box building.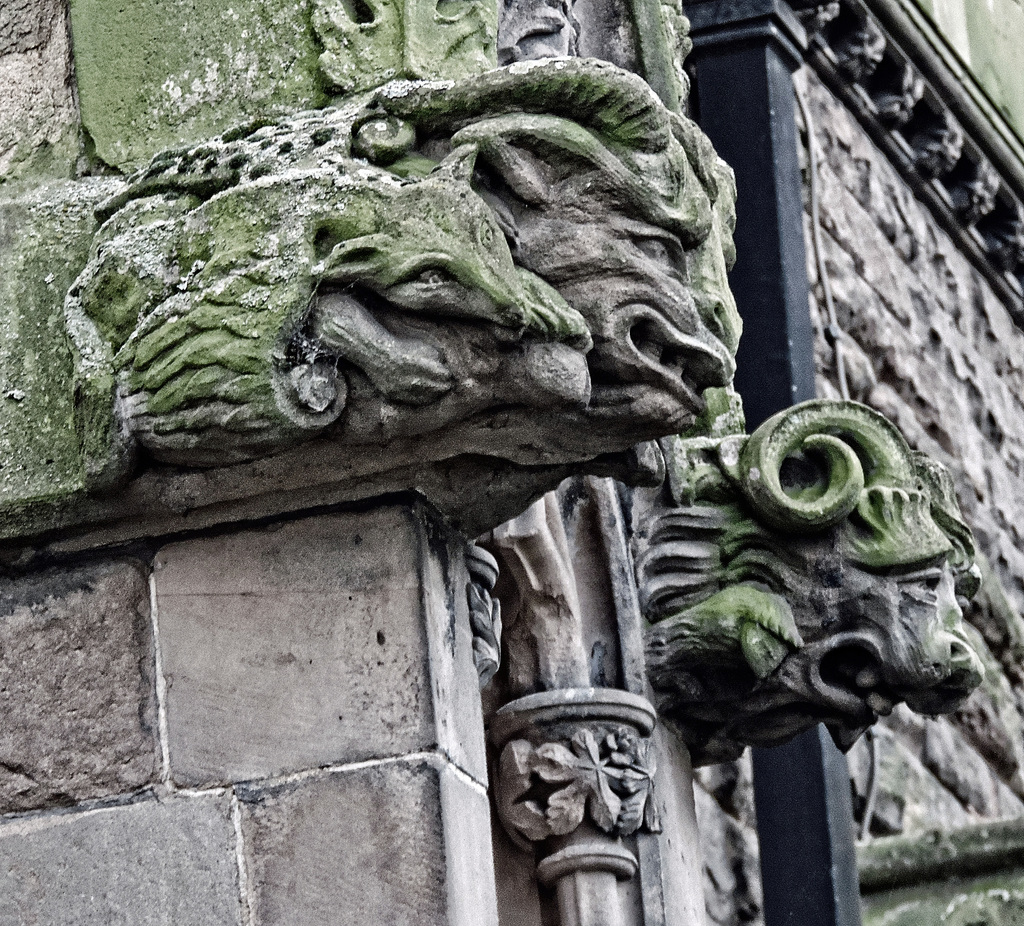
<box>0,0,1023,925</box>.
